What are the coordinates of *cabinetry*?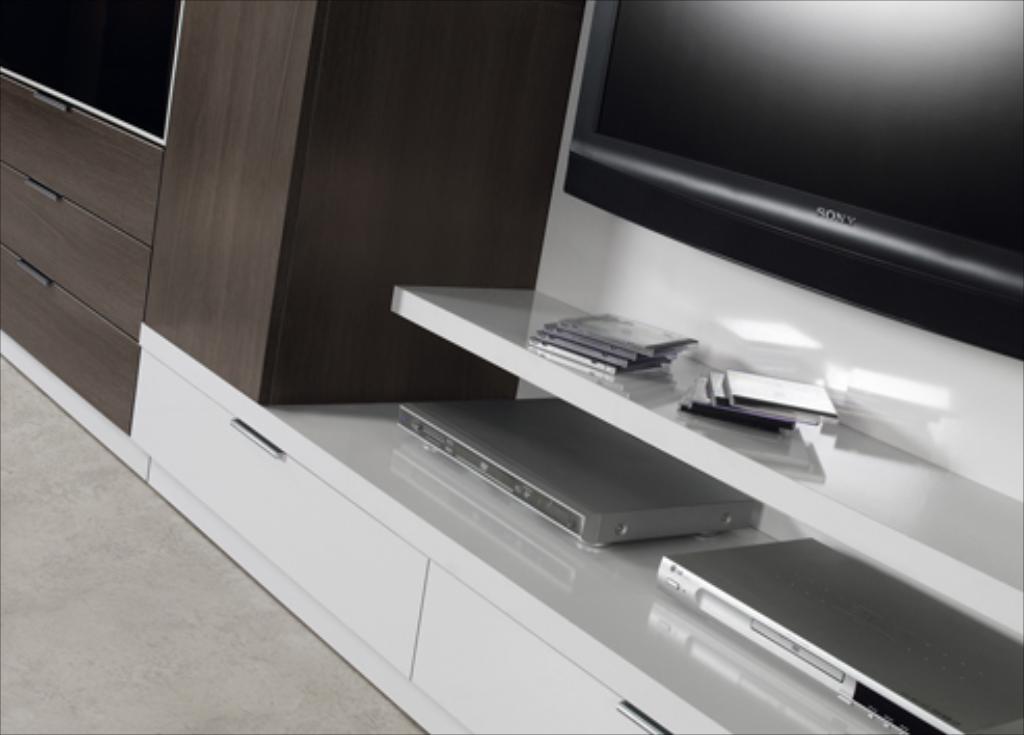
133/326/432/679.
